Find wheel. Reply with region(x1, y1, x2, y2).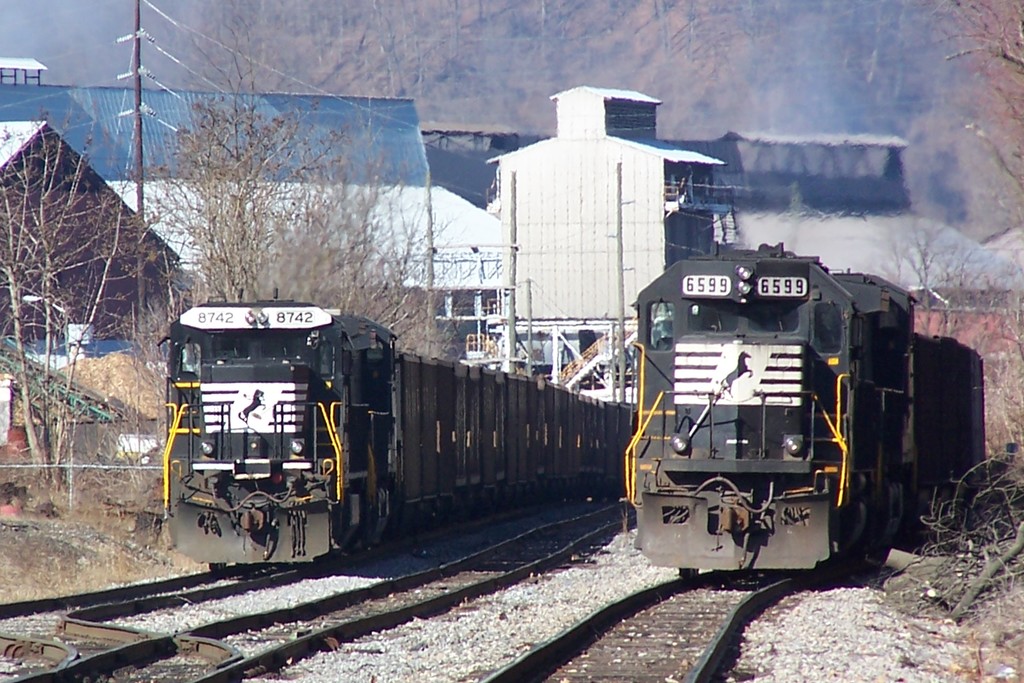
region(678, 568, 699, 579).
